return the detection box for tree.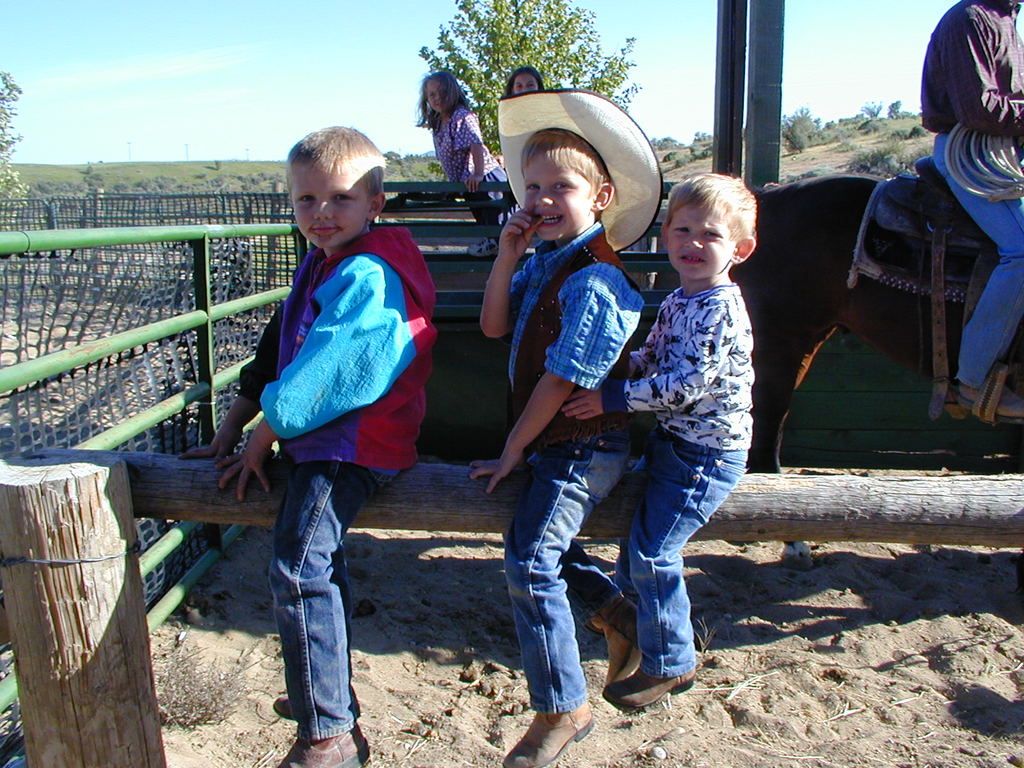
select_region(87, 164, 95, 174).
